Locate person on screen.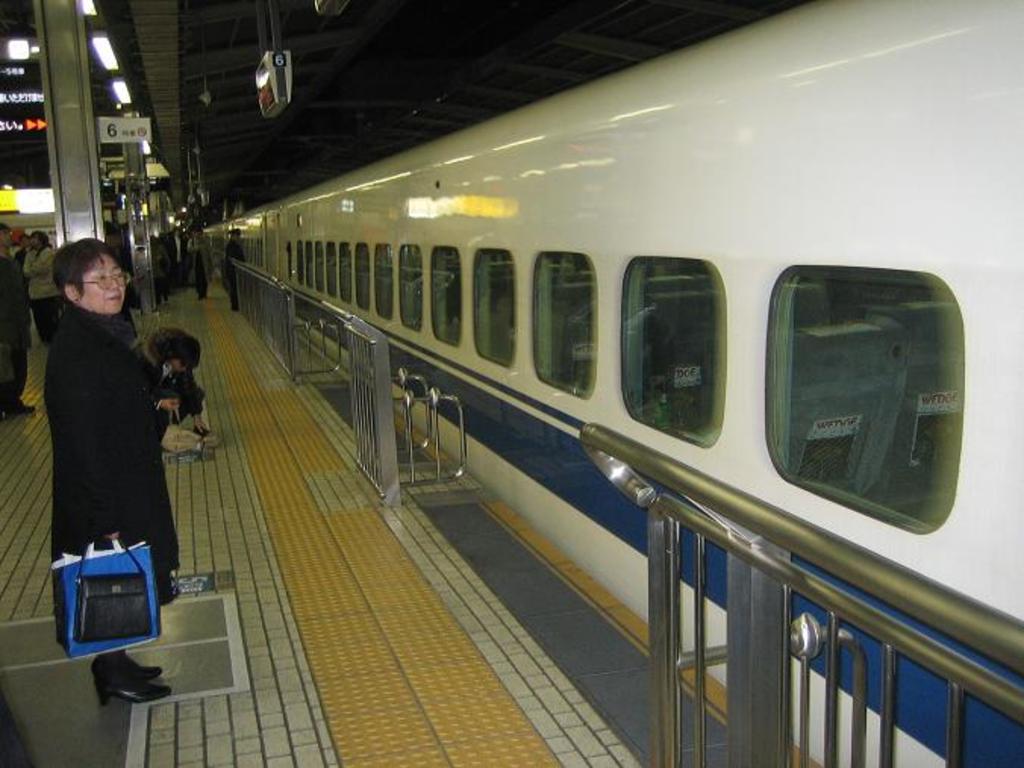
On screen at detection(185, 224, 211, 295).
